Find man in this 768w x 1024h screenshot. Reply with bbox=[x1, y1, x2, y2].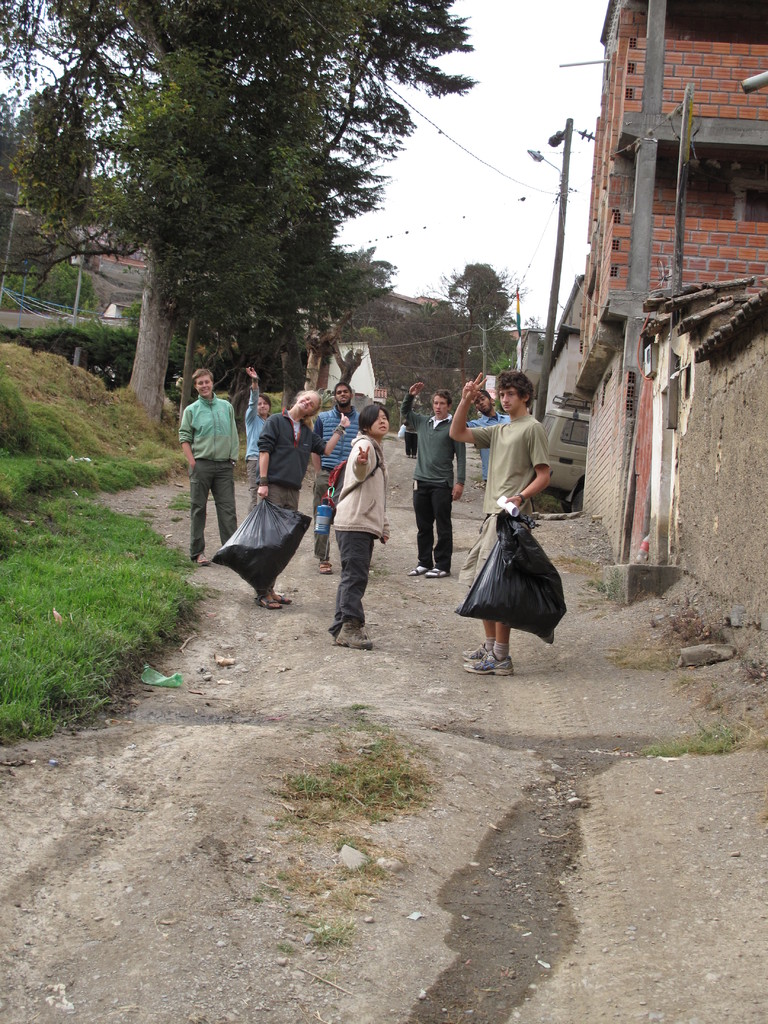
bbox=[183, 369, 239, 557].
